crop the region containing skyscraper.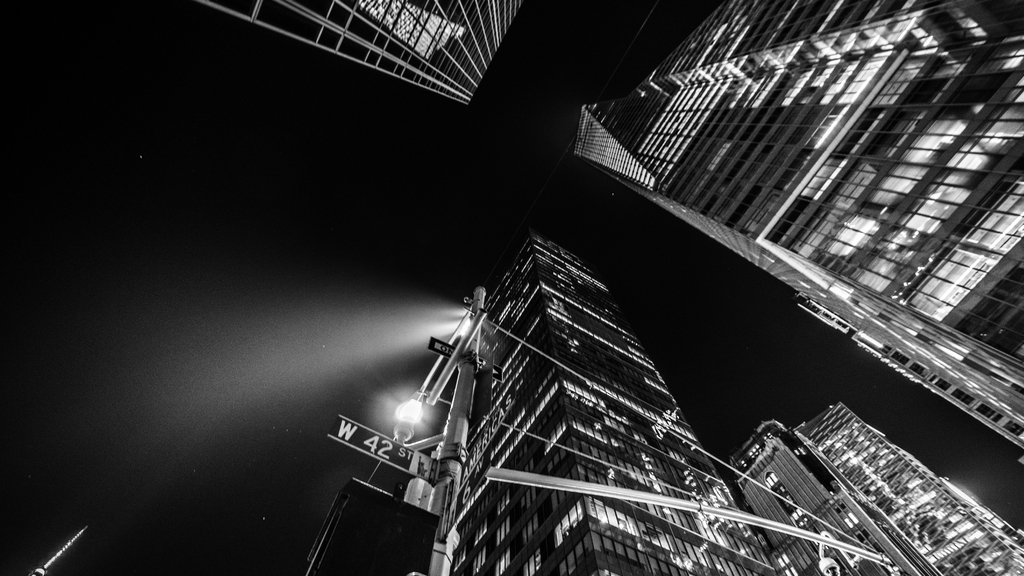
Crop region: [183, 0, 520, 107].
